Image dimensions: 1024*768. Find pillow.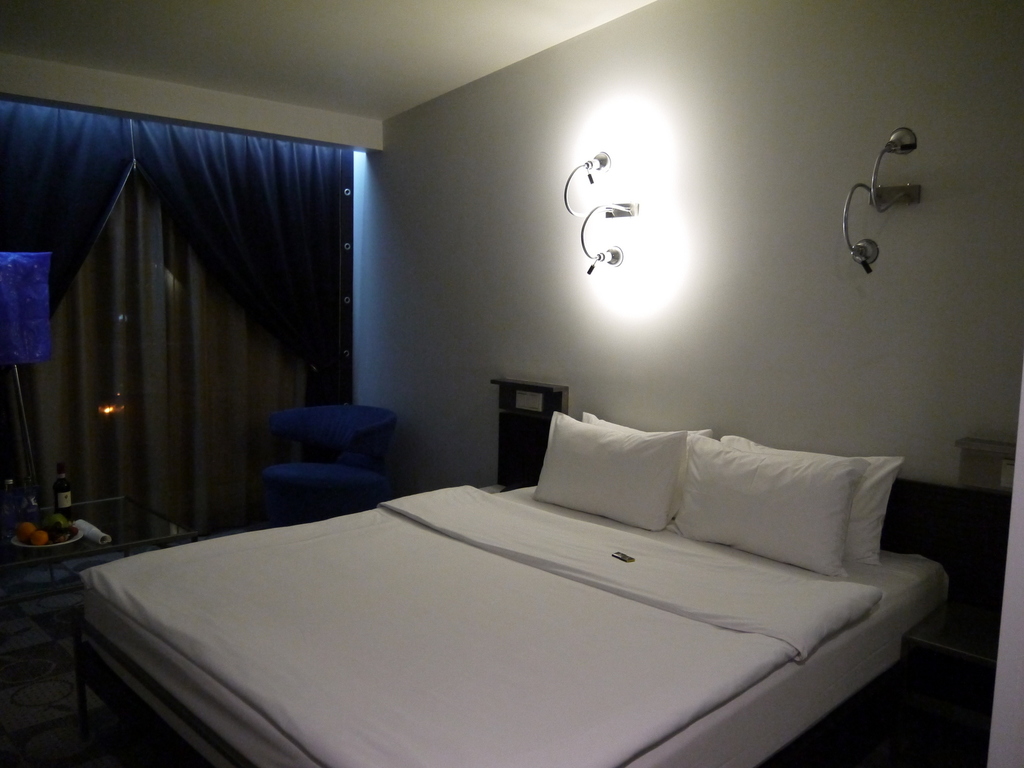
726/431/906/576.
